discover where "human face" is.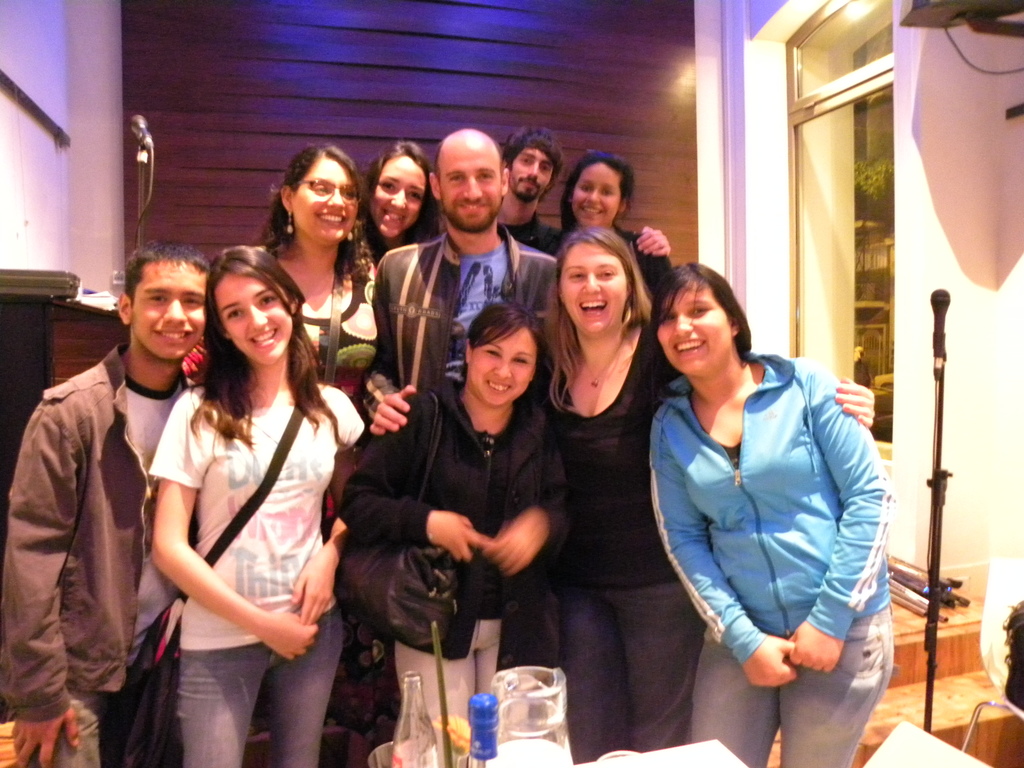
Discovered at (561,243,627,332).
